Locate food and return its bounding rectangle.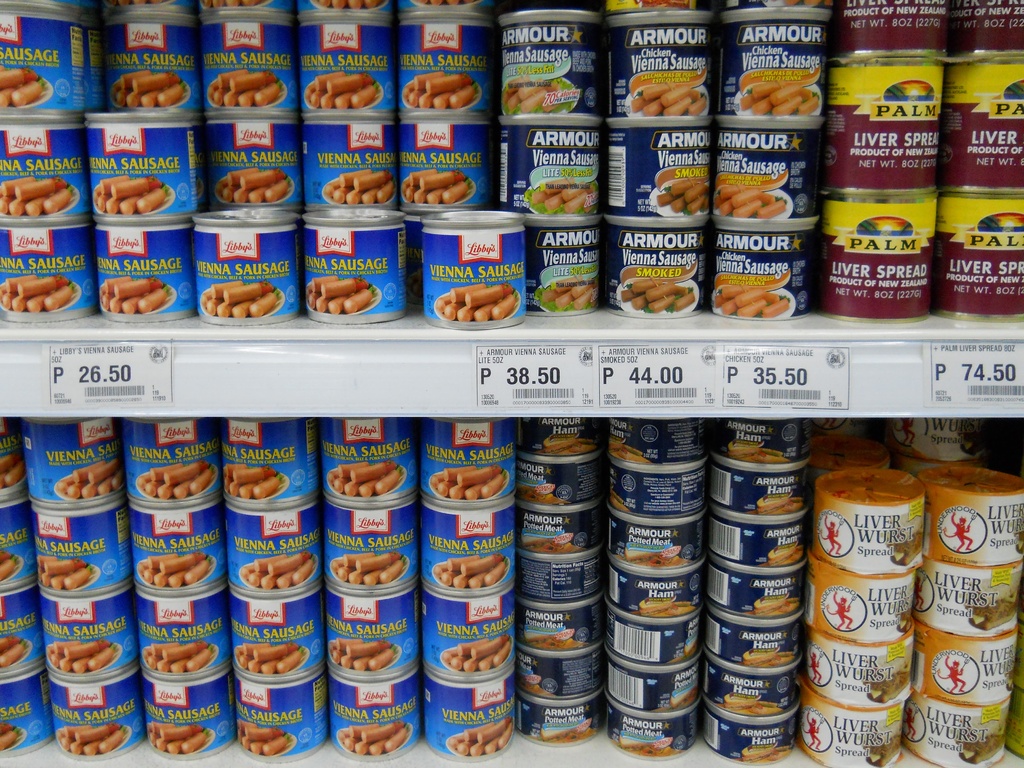
954,417,986,456.
